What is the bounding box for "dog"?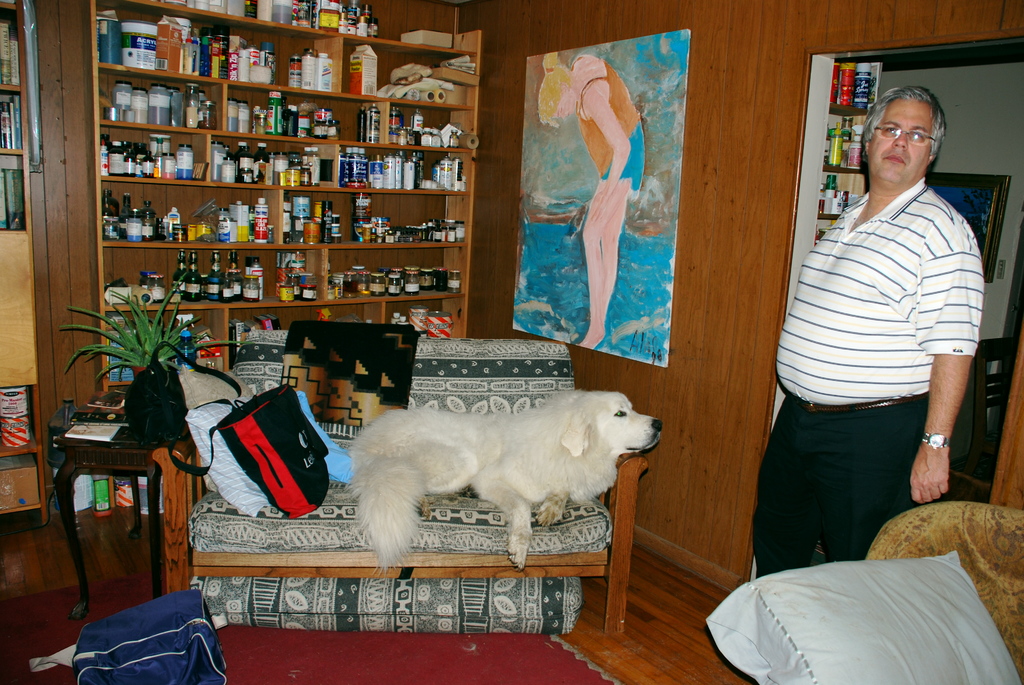
detection(346, 388, 664, 578).
